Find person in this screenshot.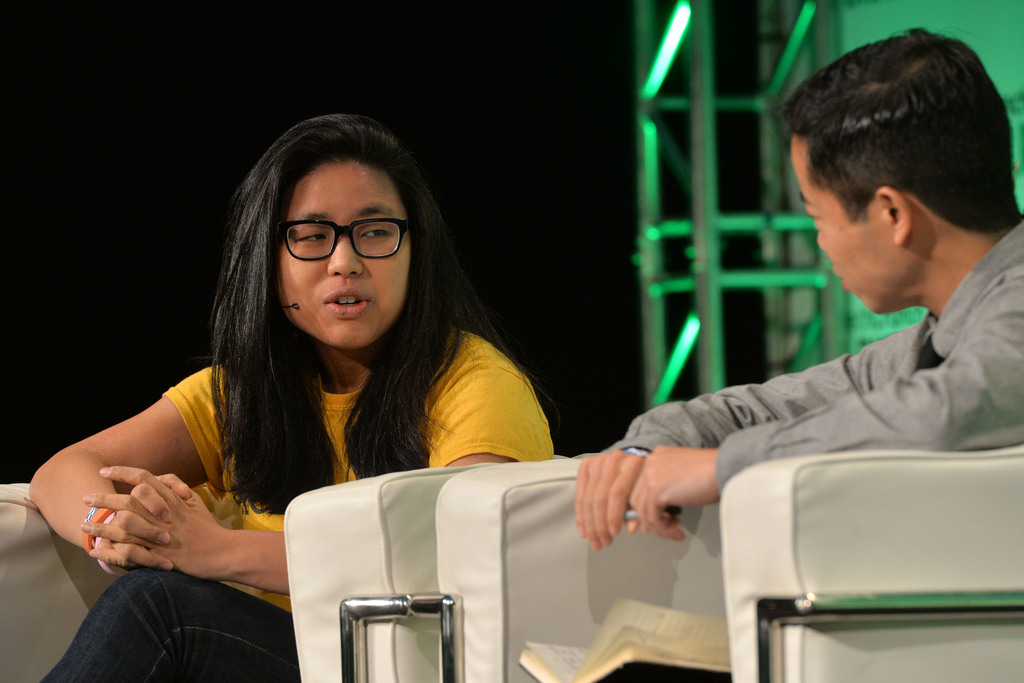
The bounding box for person is bbox=[579, 77, 998, 637].
